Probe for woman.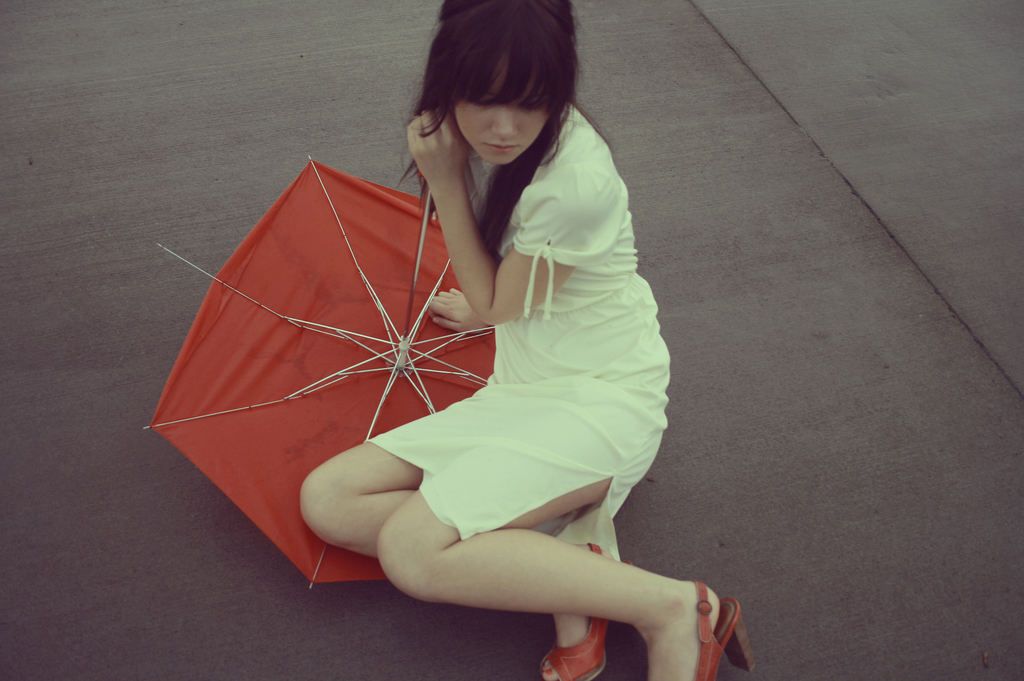
Probe result: 298,0,757,680.
